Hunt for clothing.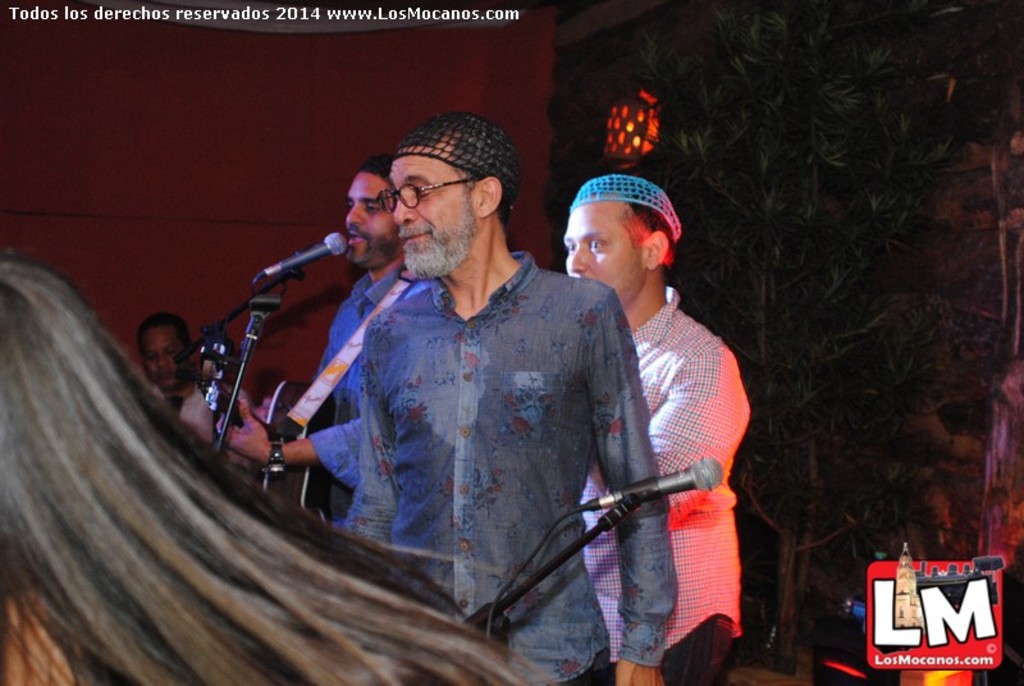
Hunted down at crop(584, 291, 765, 685).
